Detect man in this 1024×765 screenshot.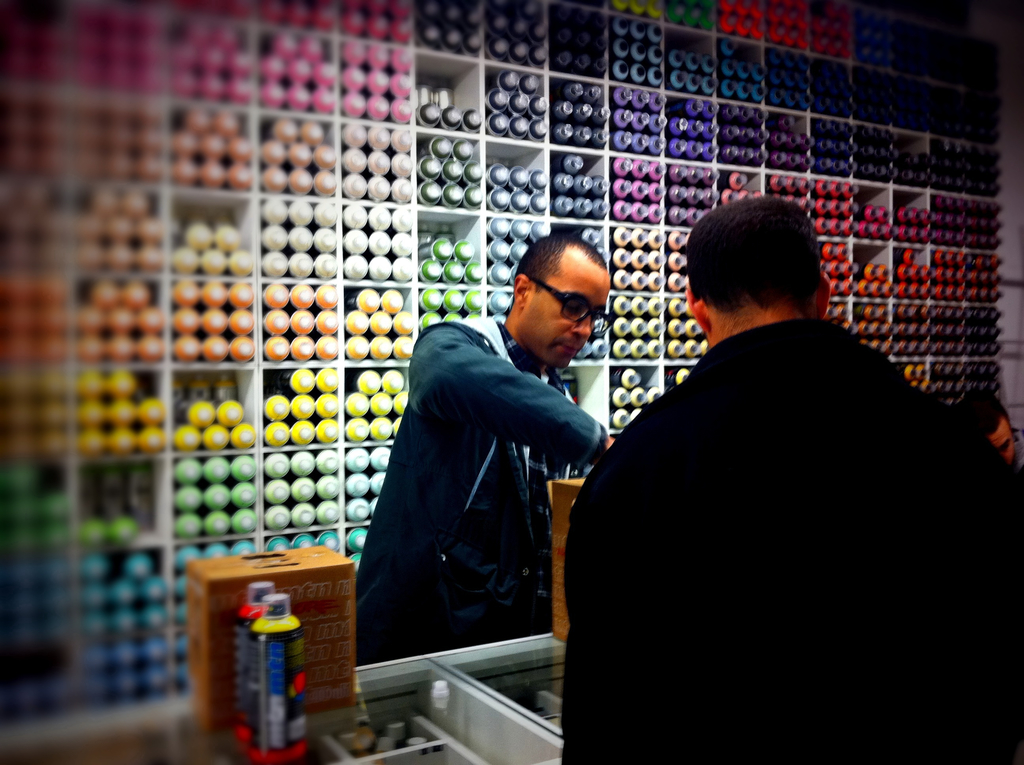
Detection: Rect(557, 198, 1023, 764).
